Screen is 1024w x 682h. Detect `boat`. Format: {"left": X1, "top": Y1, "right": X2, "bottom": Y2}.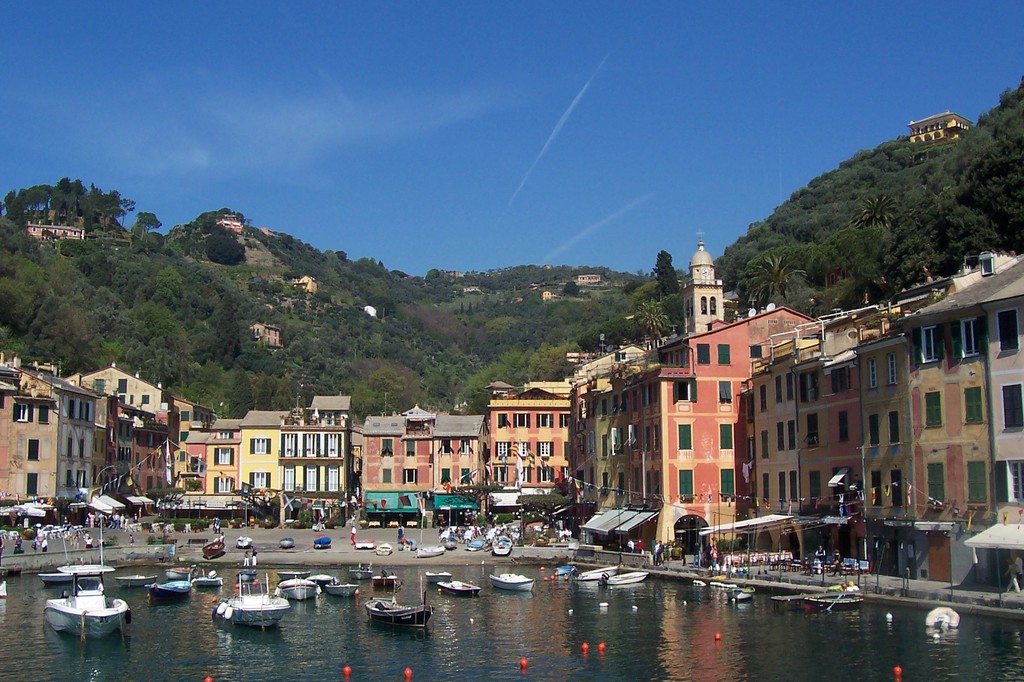
{"left": 35, "top": 581, "right": 127, "bottom": 656}.
